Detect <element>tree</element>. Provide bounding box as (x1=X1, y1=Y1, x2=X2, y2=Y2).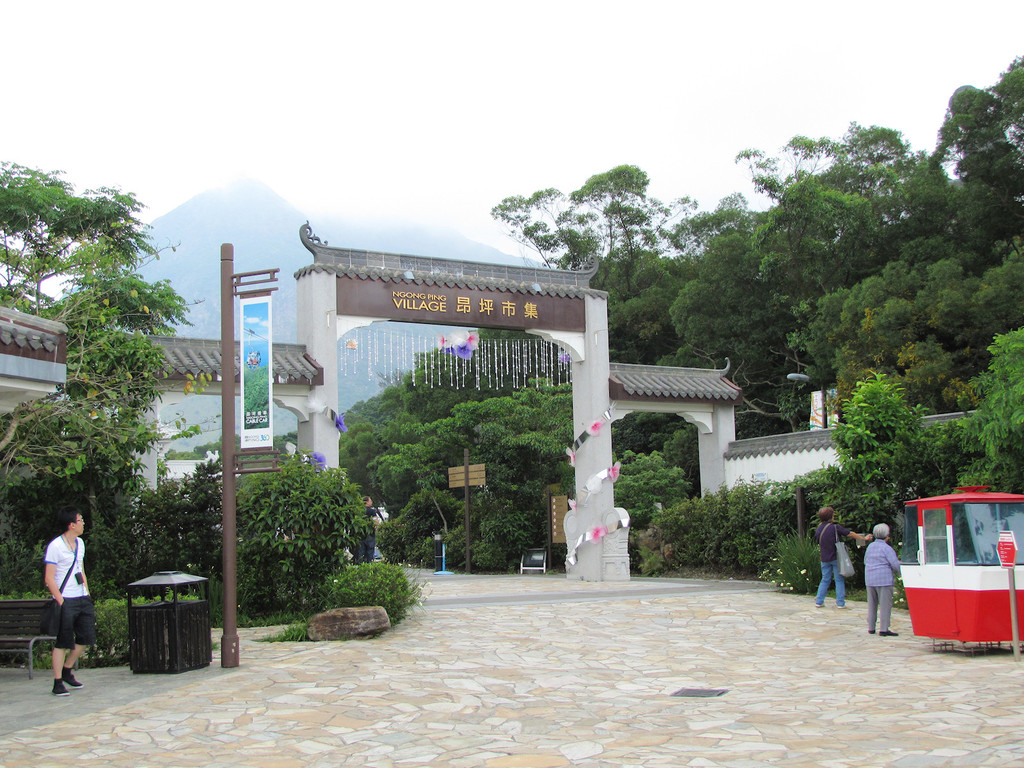
(x1=226, y1=445, x2=413, y2=643).
